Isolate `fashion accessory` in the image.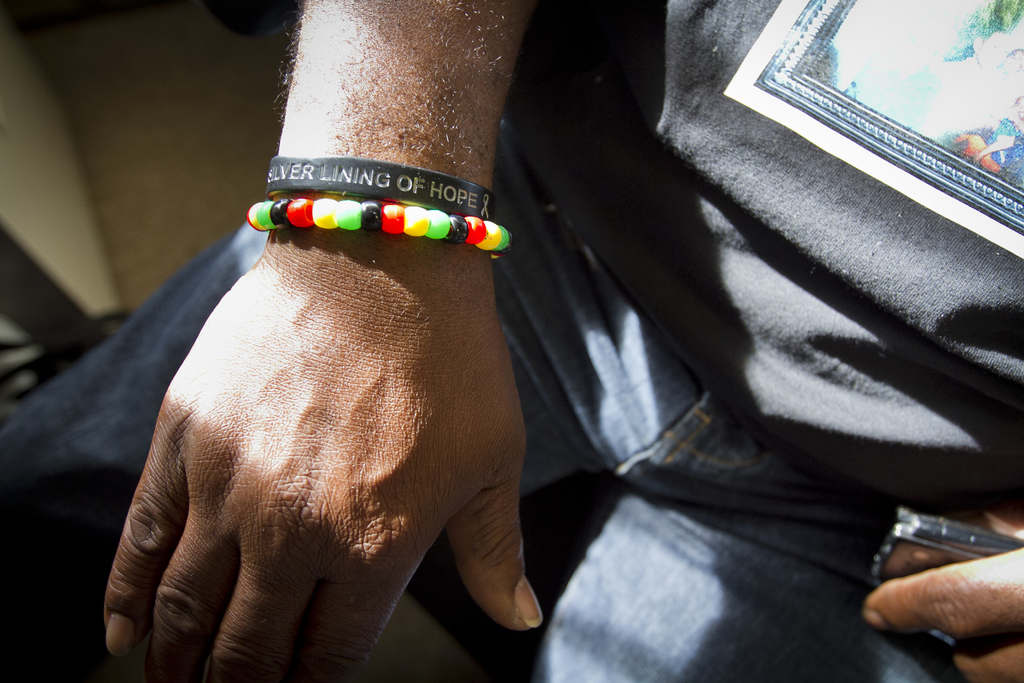
Isolated region: bbox=(246, 198, 518, 265).
